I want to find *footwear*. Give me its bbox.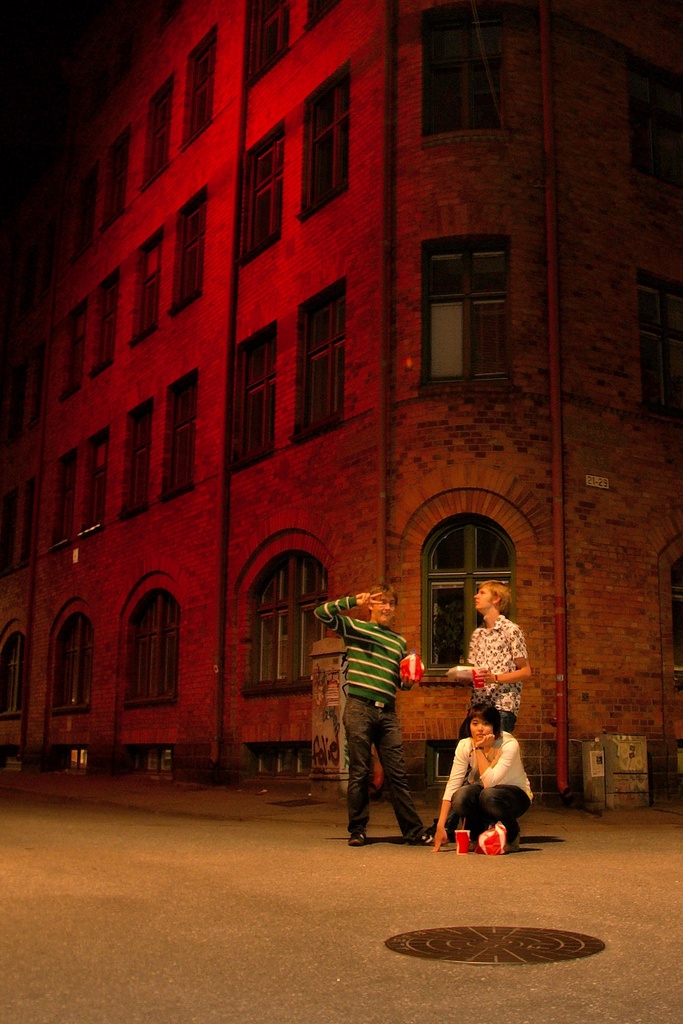
{"left": 407, "top": 826, "right": 438, "bottom": 847}.
